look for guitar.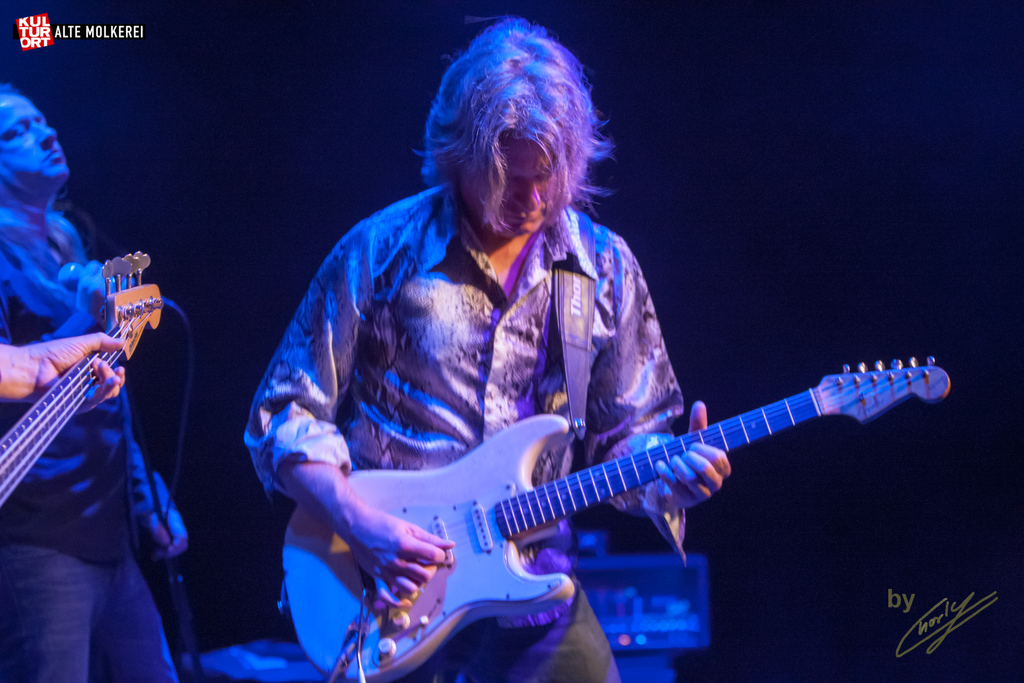
Found: [left=0, top=246, right=189, bottom=531].
